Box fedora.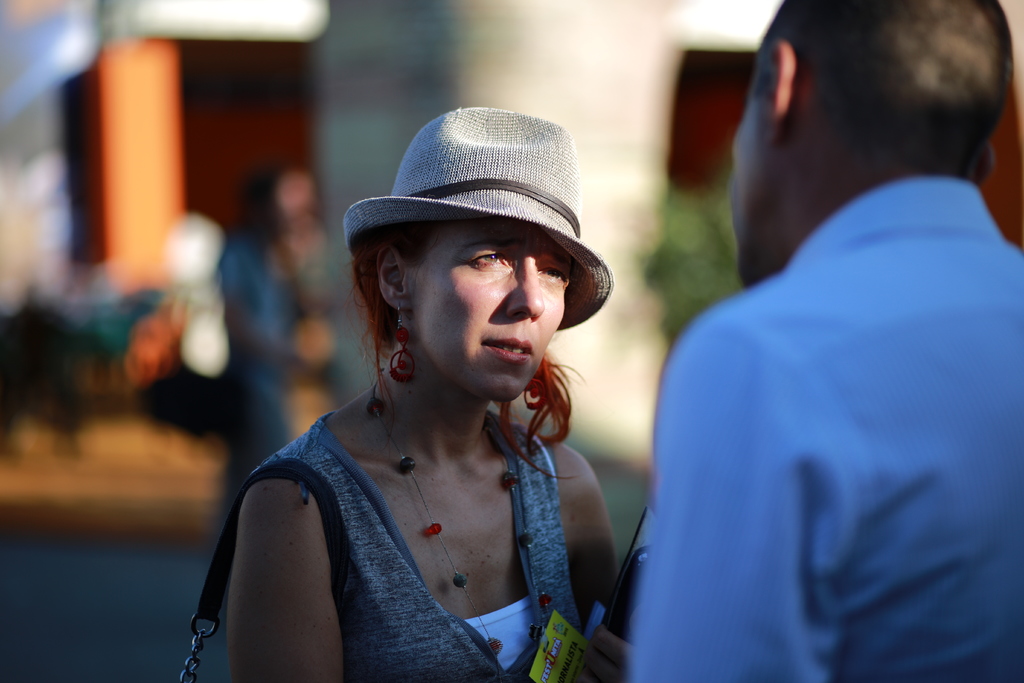
{"x1": 339, "y1": 105, "x2": 624, "y2": 317}.
